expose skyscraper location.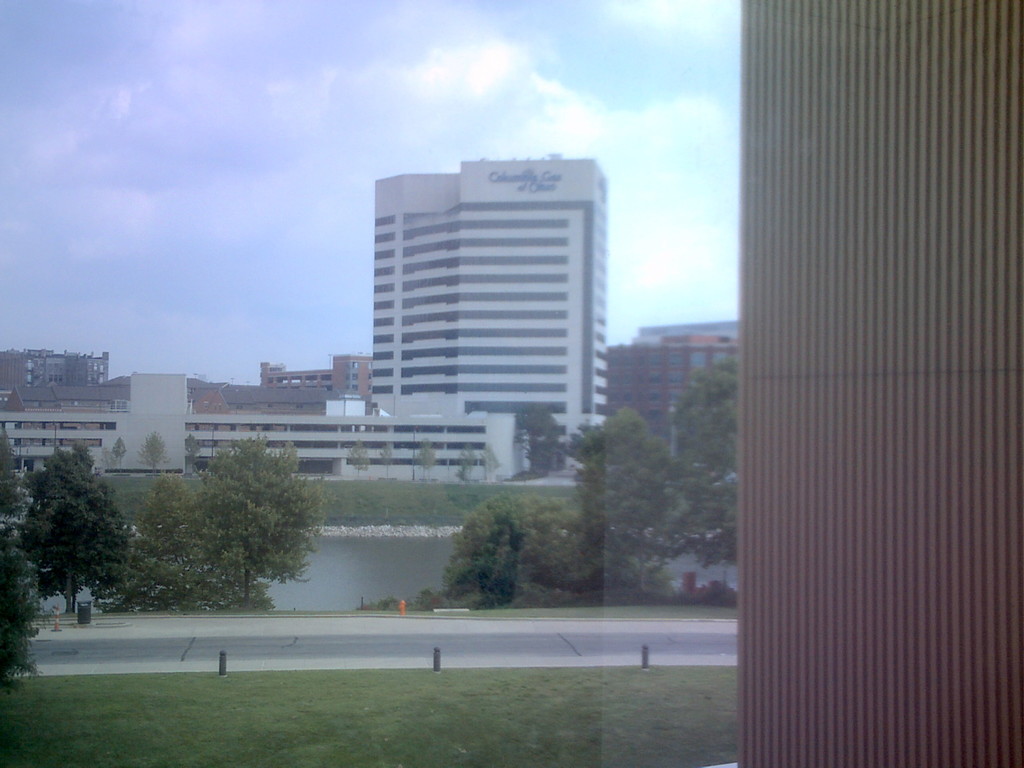
Exposed at select_region(326, 351, 372, 422).
